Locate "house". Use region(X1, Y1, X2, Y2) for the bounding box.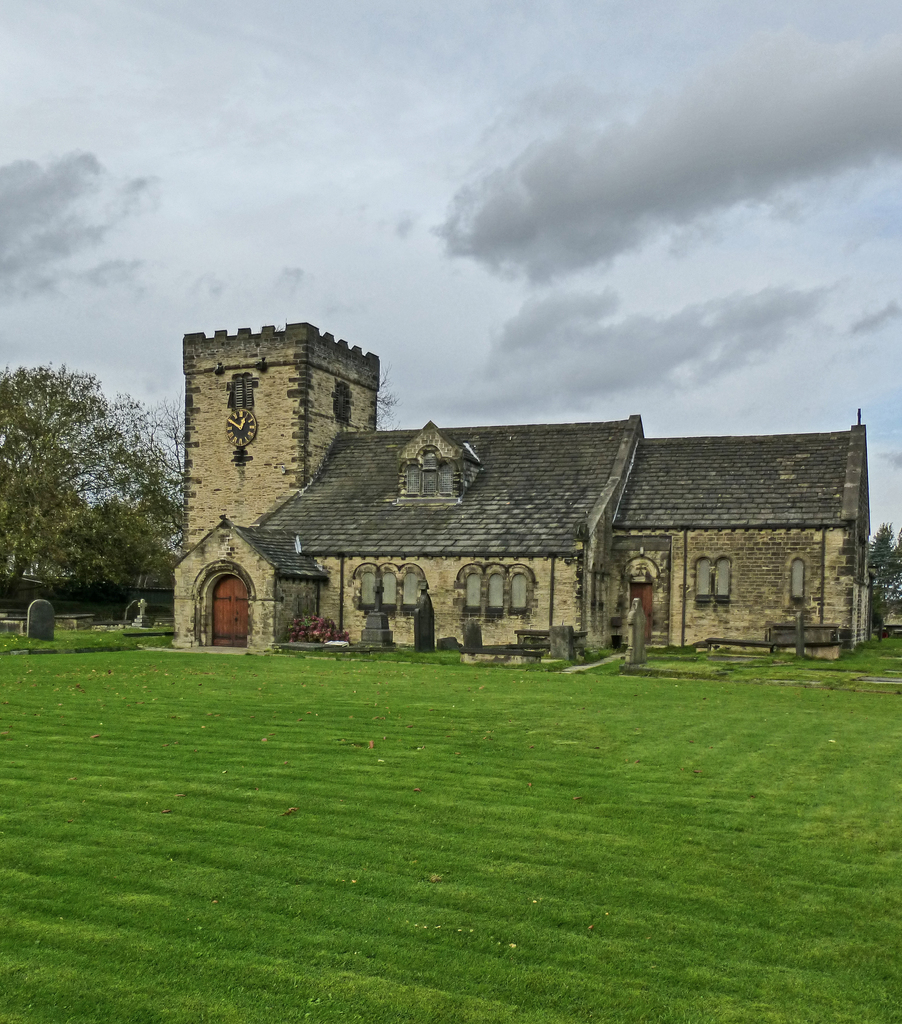
region(170, 325, 873, 658).
